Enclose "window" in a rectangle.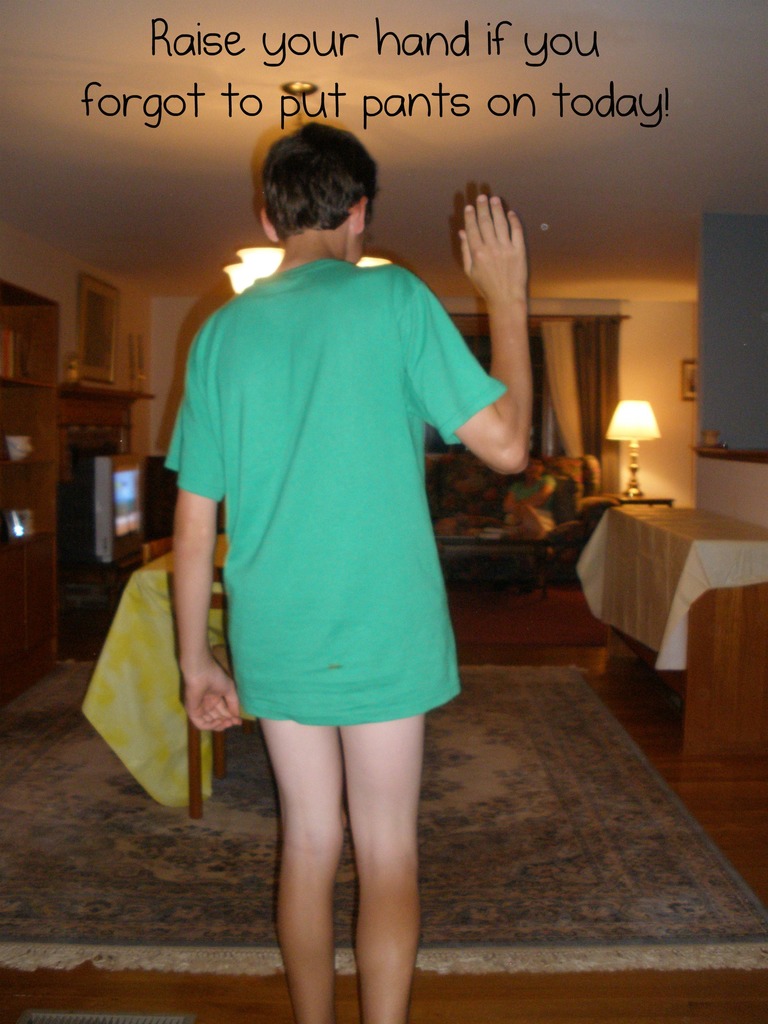
x1=424 y1=313 x2=541 y2=454.
